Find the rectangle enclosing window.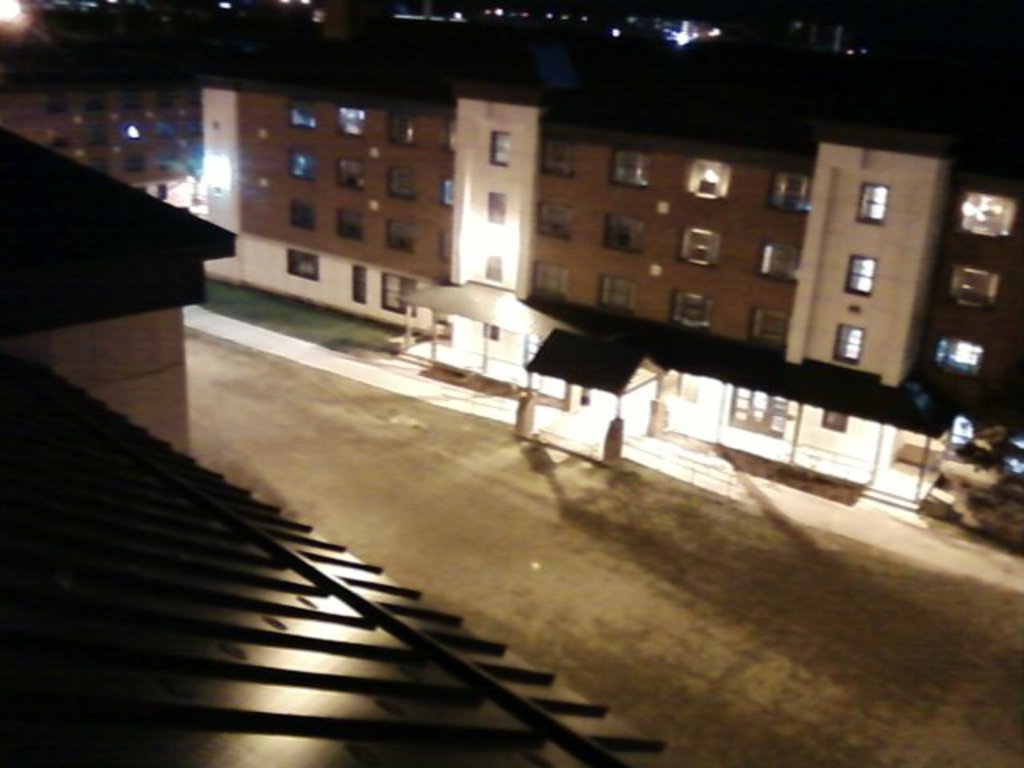
611,146,653,187.
